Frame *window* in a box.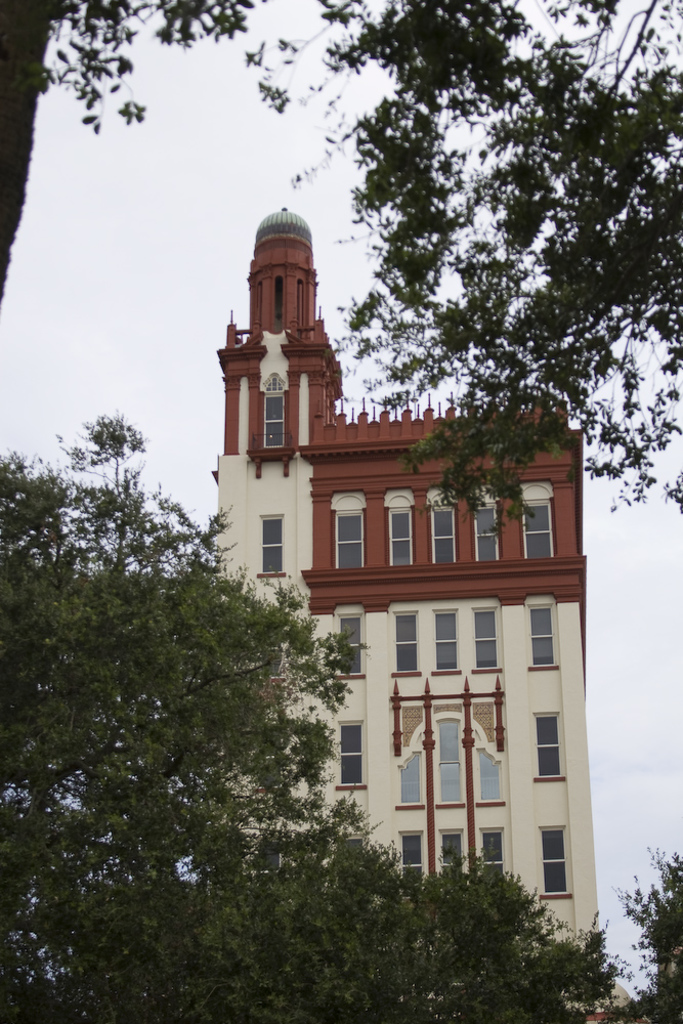
bbox(538, 823, 568, 898).
